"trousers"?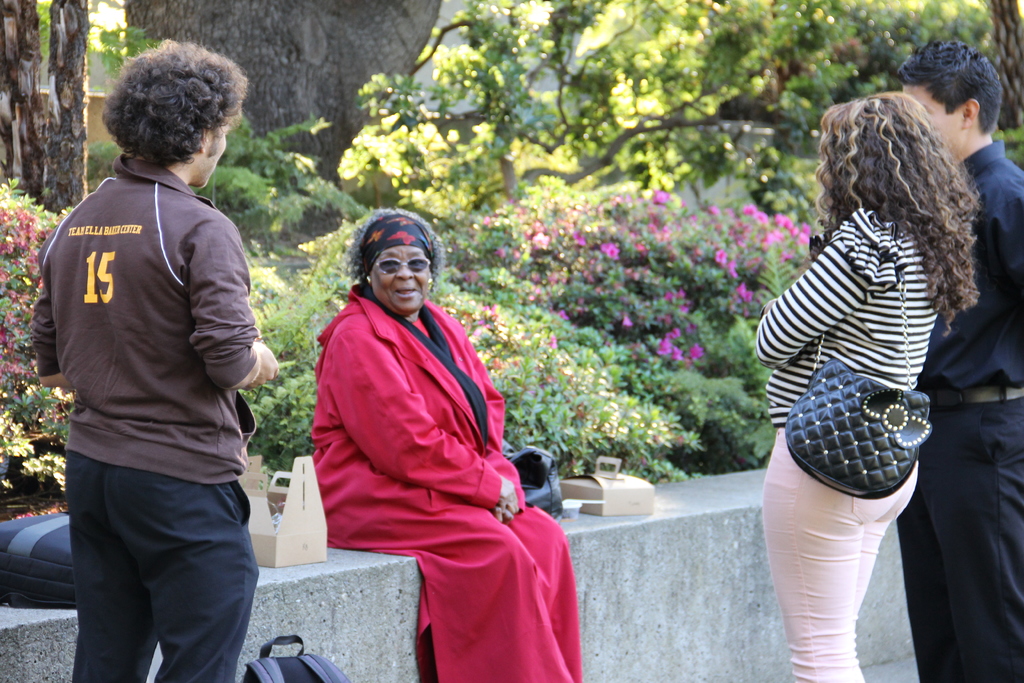
<bbox>897, 383, 1023, 682</bbox>
